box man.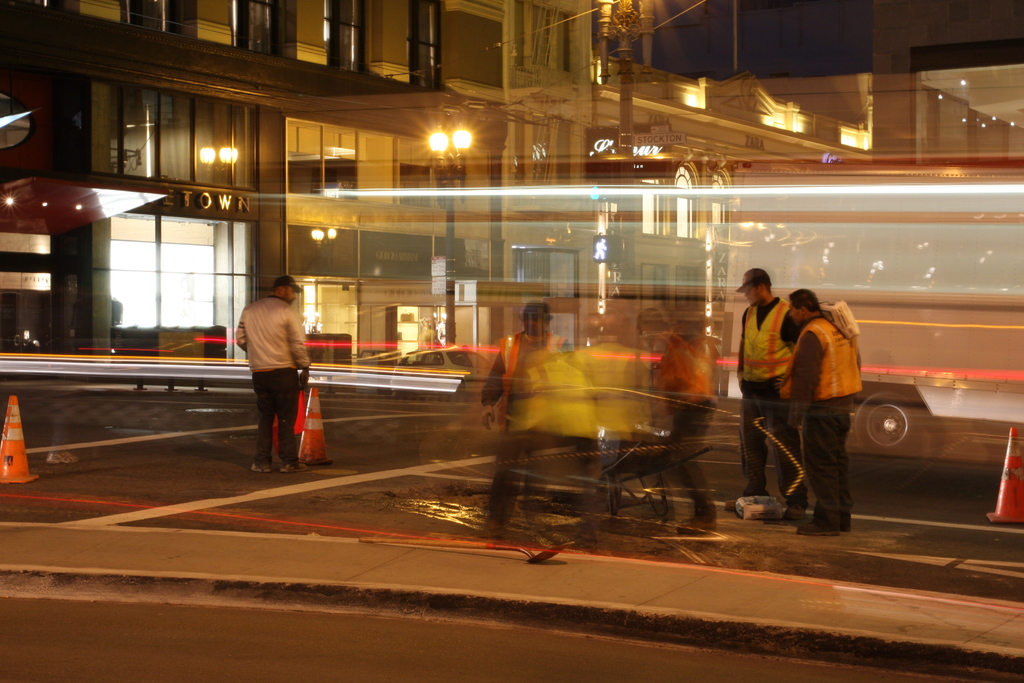
634 304 721 522.
